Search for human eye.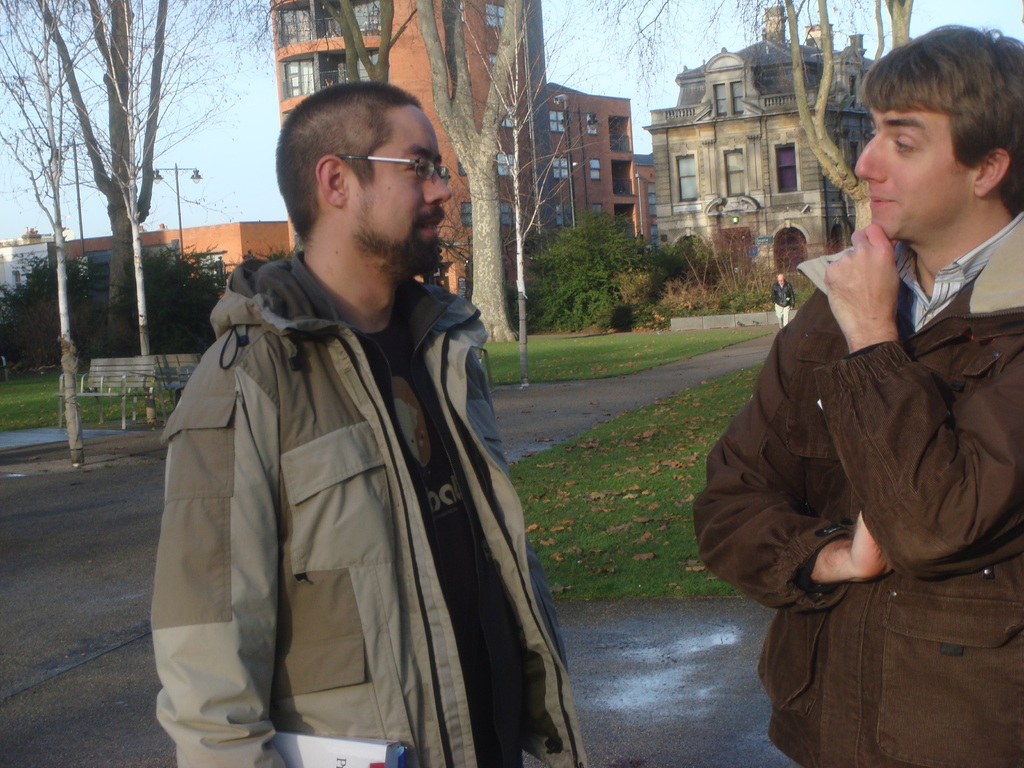
Found at l=404, t=157, r=428, b=177.
